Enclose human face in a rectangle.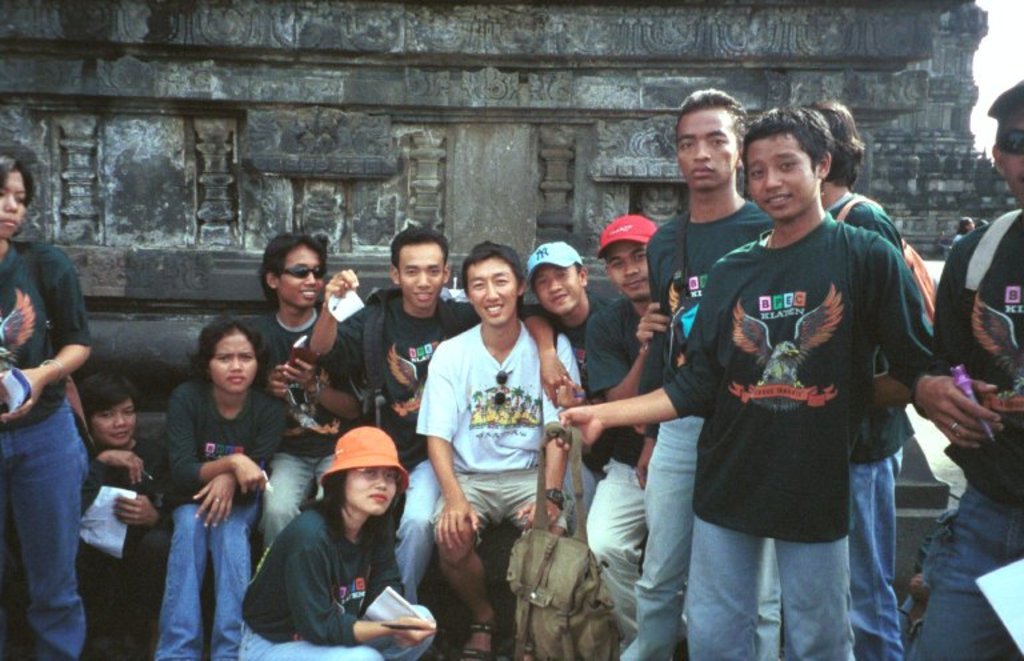
[x1=675, y1=104, x2=741, y2=189].
